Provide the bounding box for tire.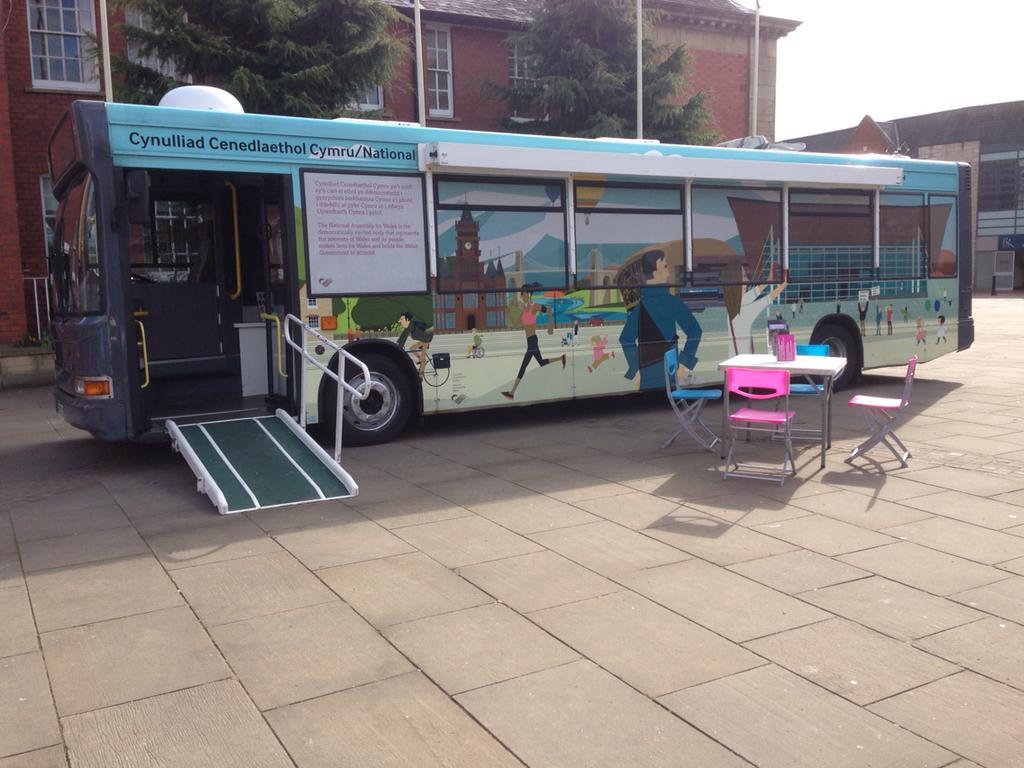
[left=810, top=324, right=854, bottom=392].
